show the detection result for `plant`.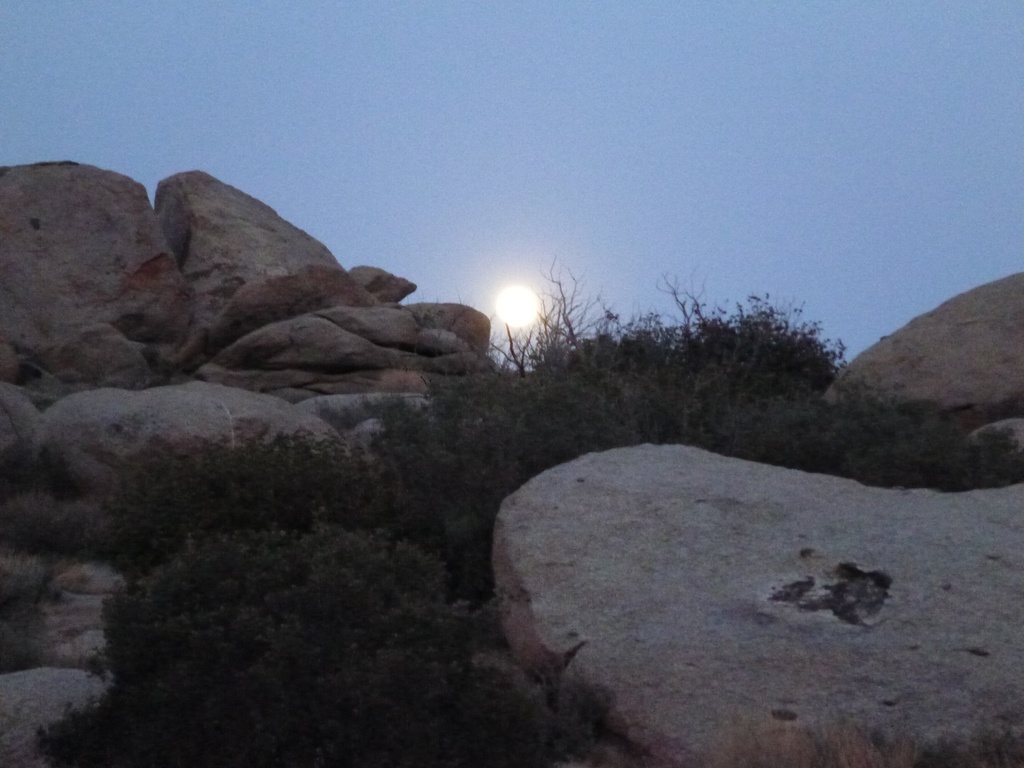
x1=821 y1=386 x2=948 y2=486.
